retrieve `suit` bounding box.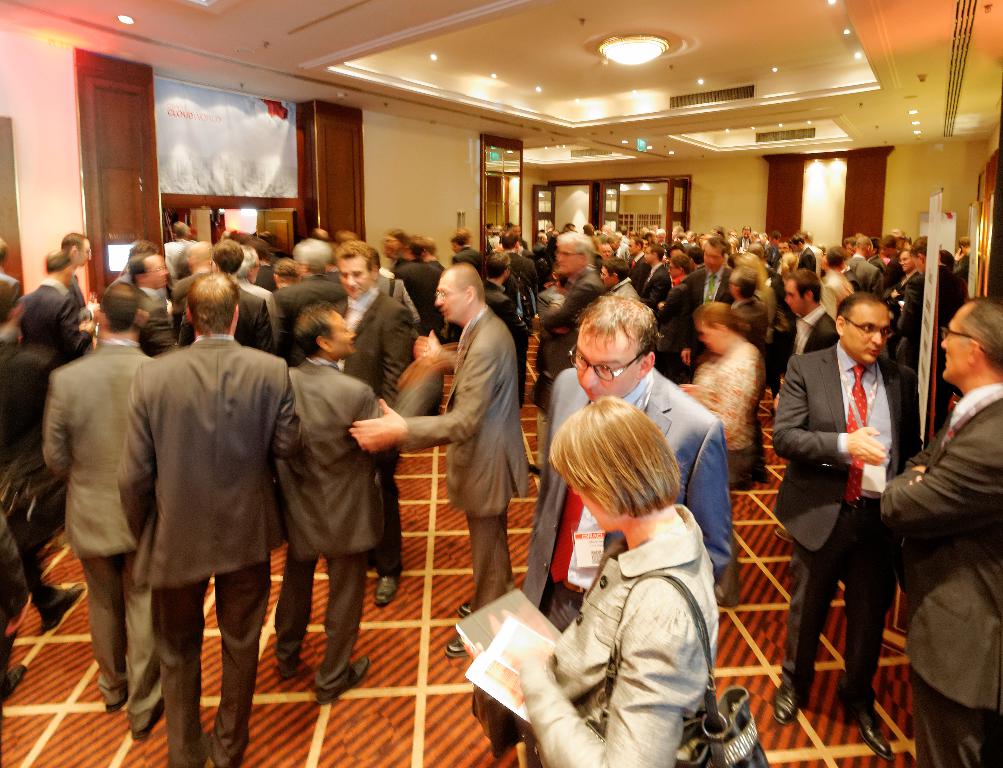
Bounding box: (515,367,736,628).
